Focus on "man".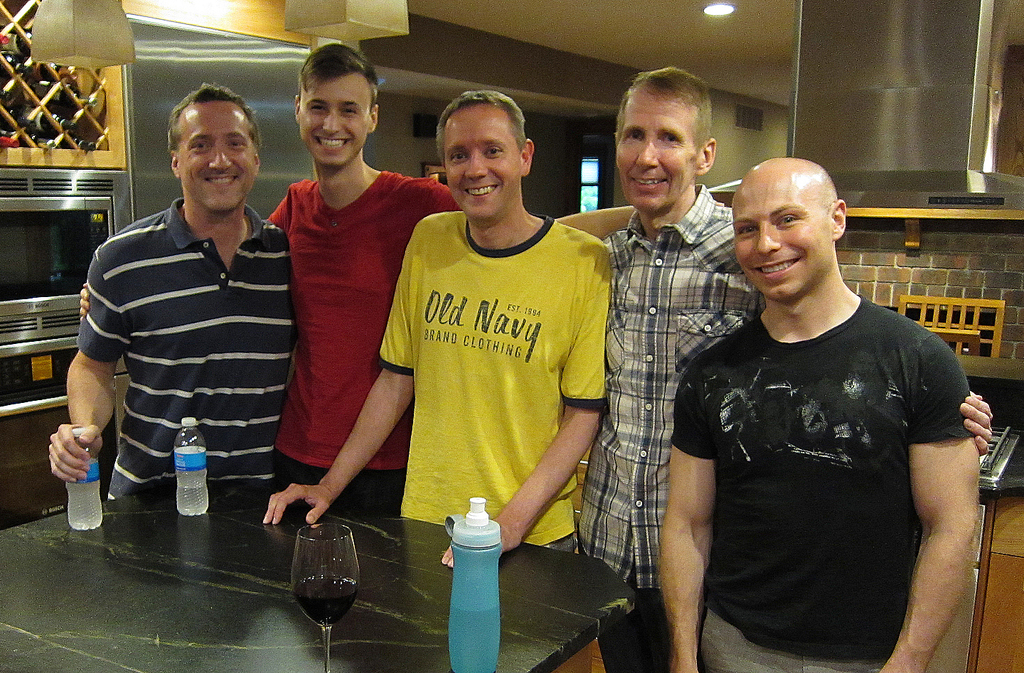
Focused at x1=665, y1=154, x2=974, y2=670.
